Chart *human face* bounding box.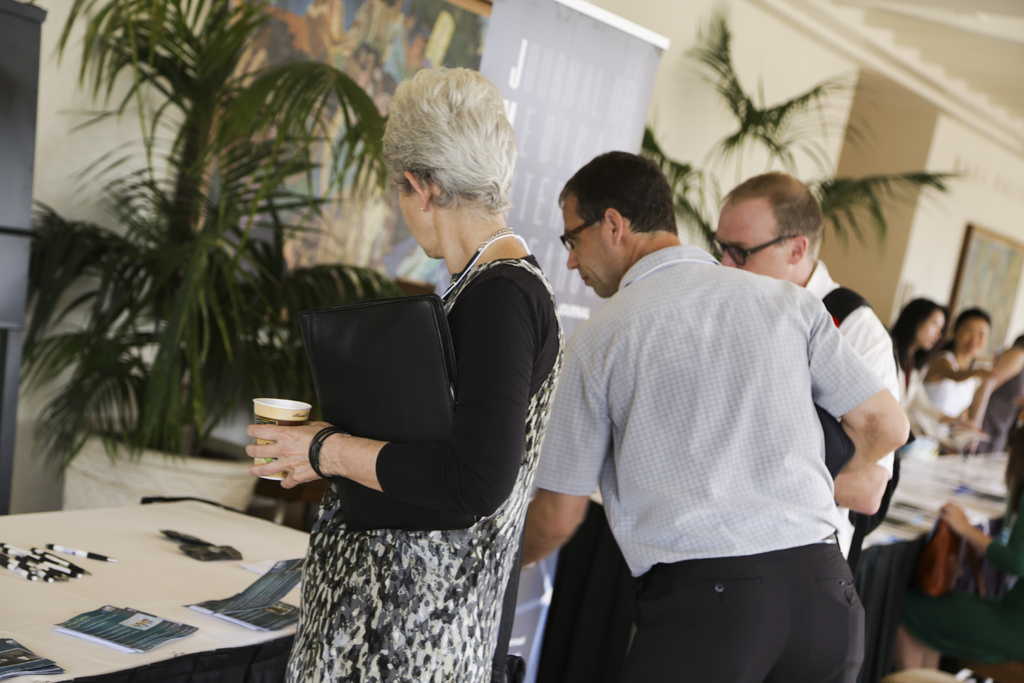
Charted: left=716, top=197, right=776, bottom=274.
